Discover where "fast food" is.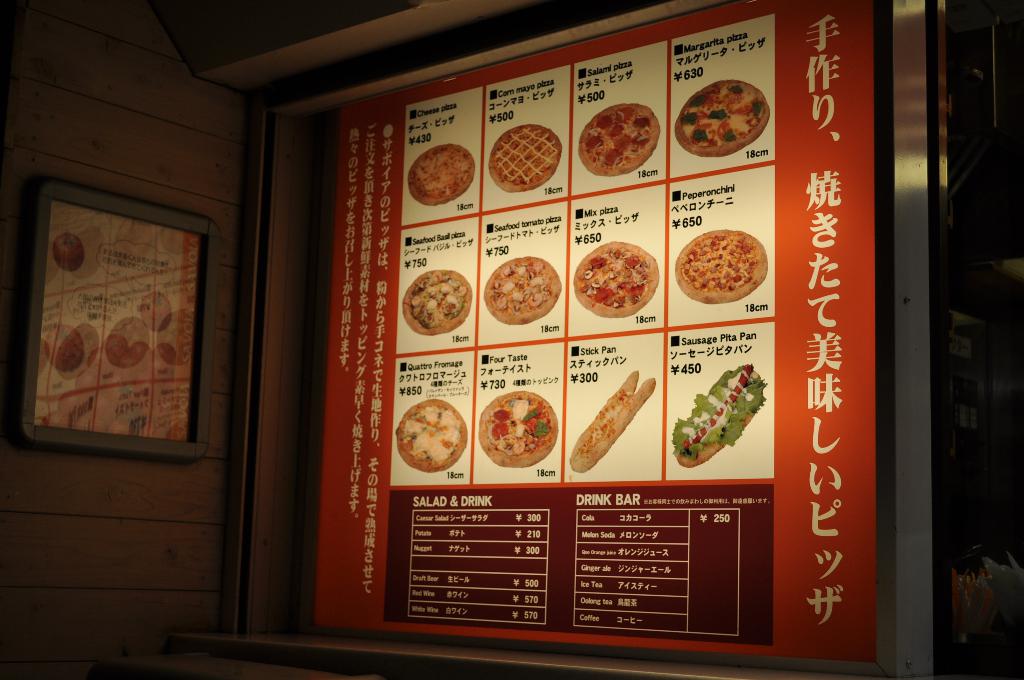
Discovered at [x1=675, y1=79, x2=772, y2=159].
